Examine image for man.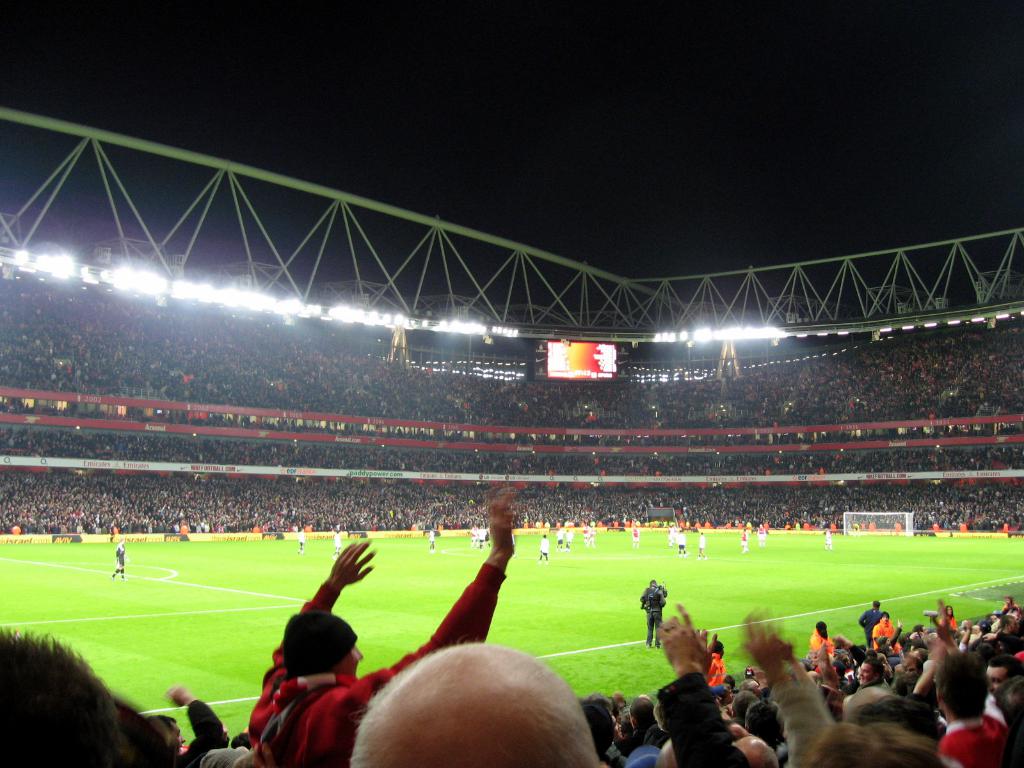
Examination result: Rect(739, 526, 749, 554).
